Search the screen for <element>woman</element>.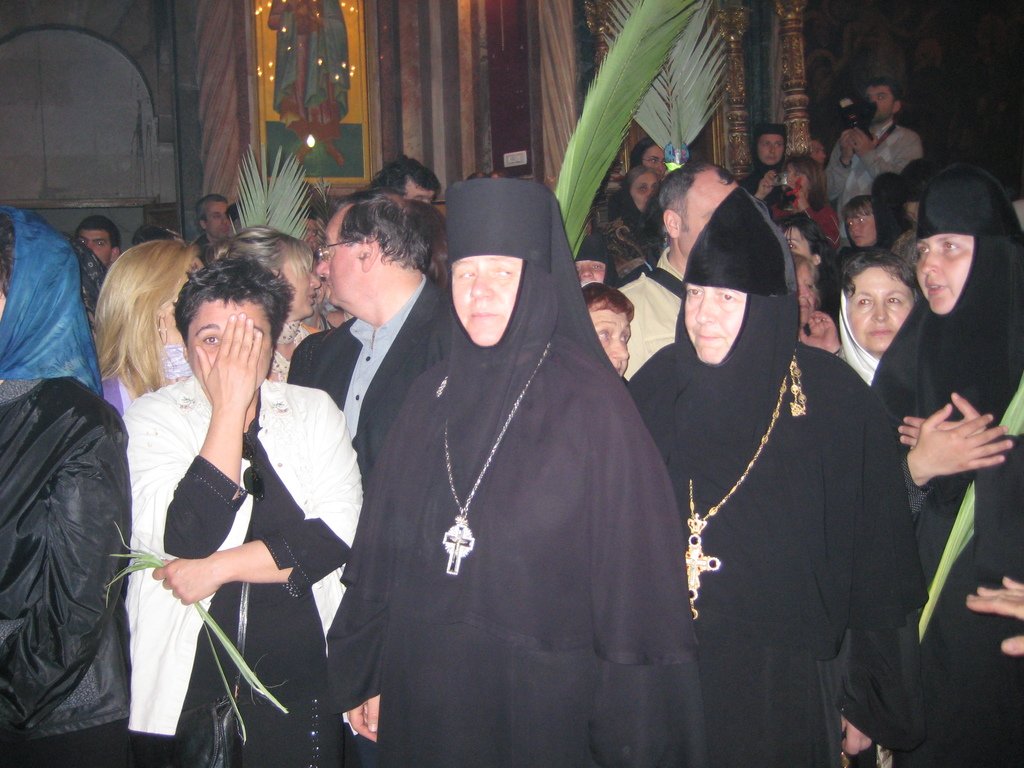
Found at 342 159 676 767.
